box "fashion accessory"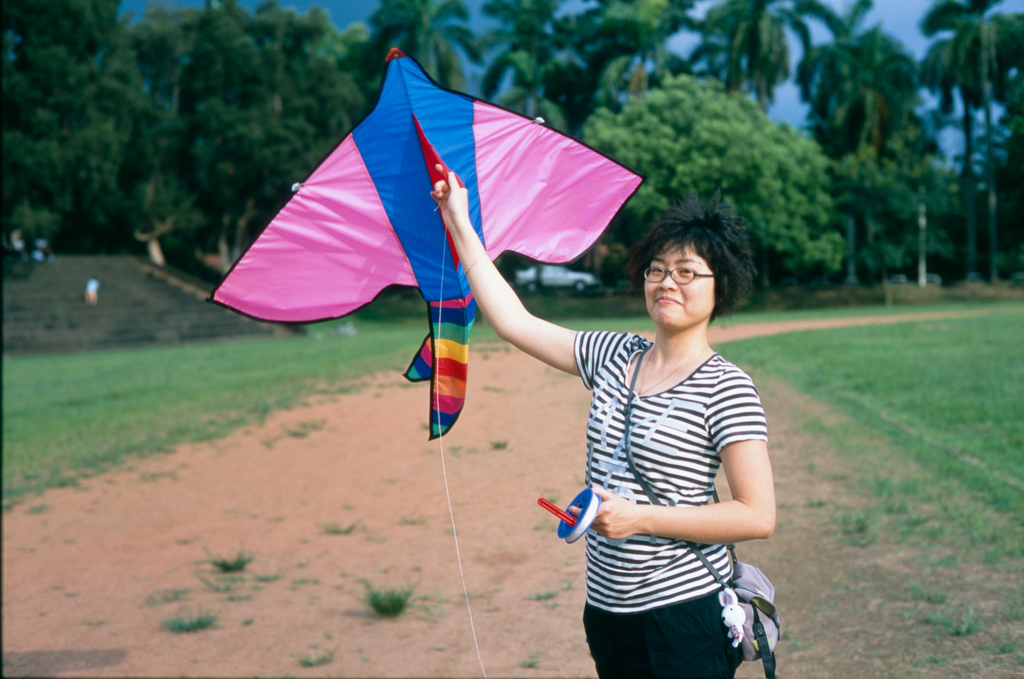
l=463, t=246, r=492, b=278
